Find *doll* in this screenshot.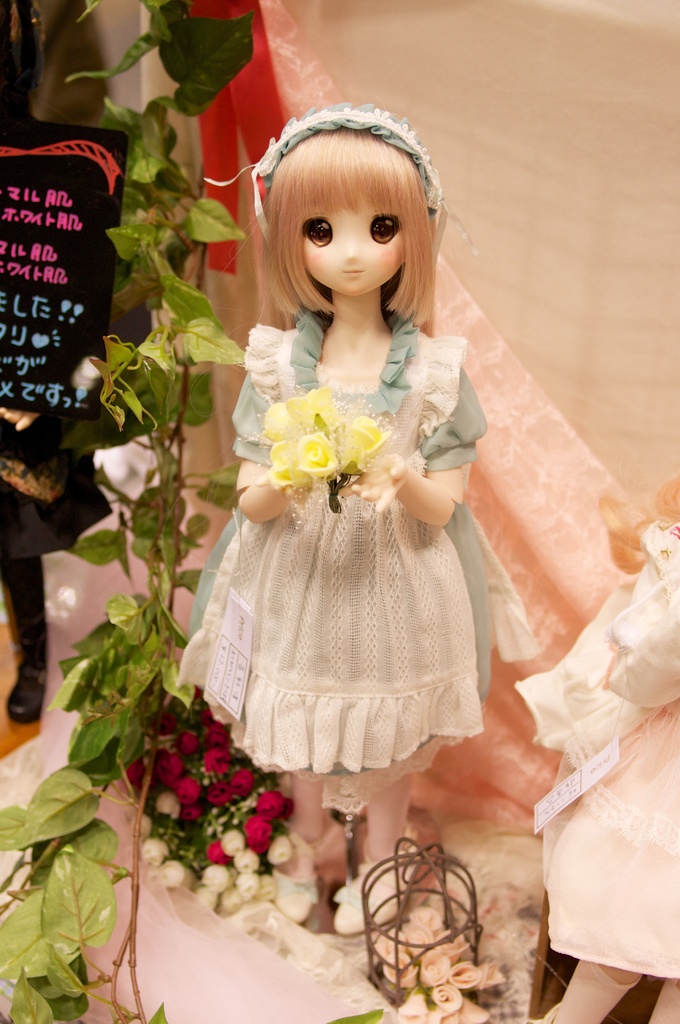
The bounding box for *doll* is {"left": 158, "top": 97, "right": 508, "bottom": 903}.
